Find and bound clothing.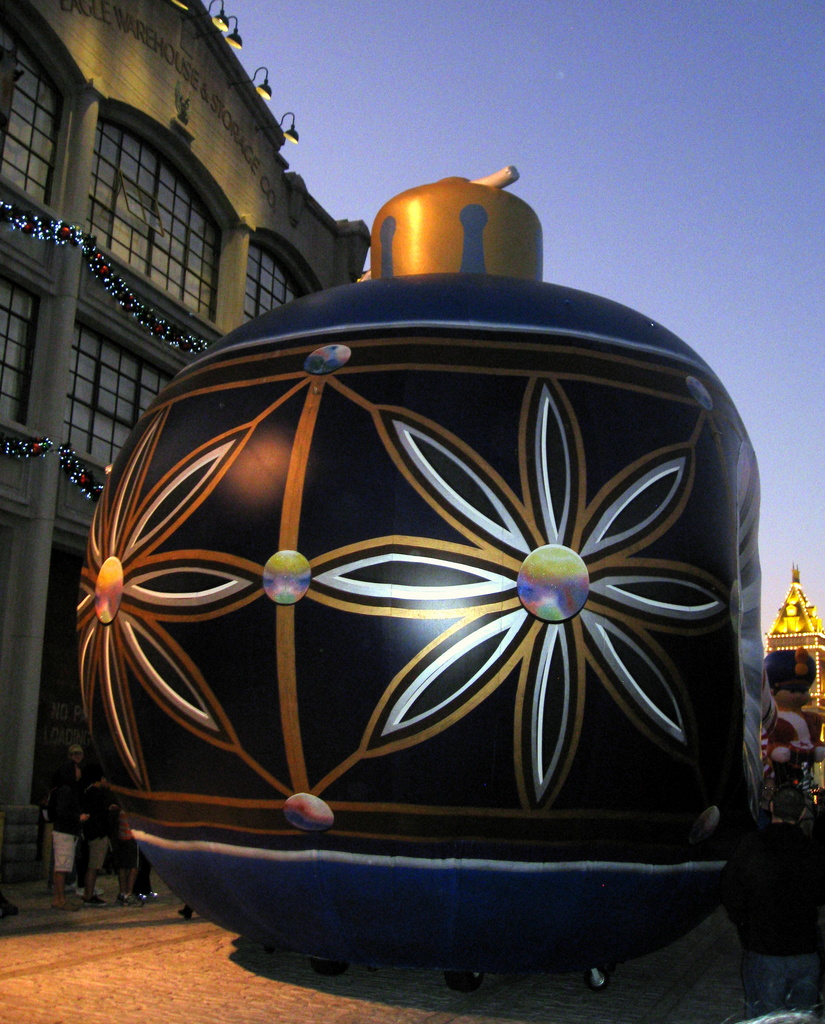
Bound: [x1=52, y1=764, x2=78, y2=872].
